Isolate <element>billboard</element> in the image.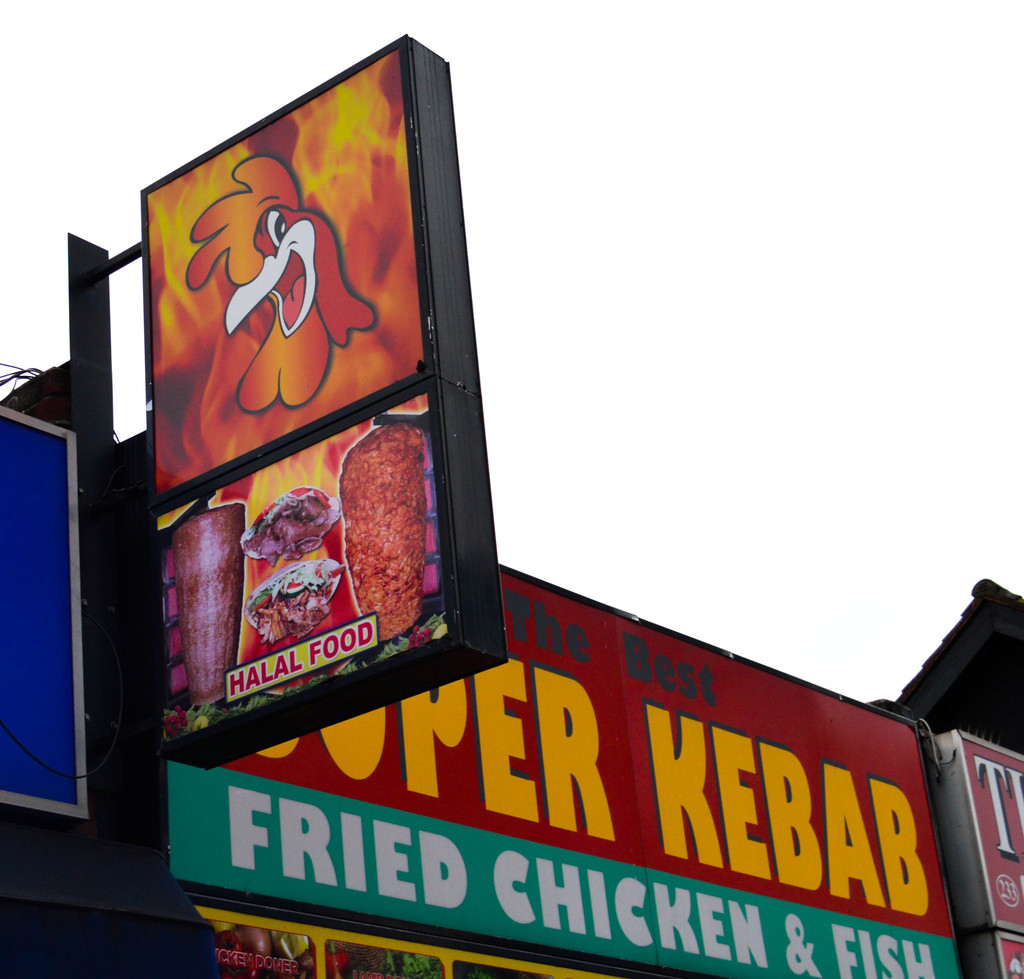
Isolated region: rect(177, 488, 963, 978).
